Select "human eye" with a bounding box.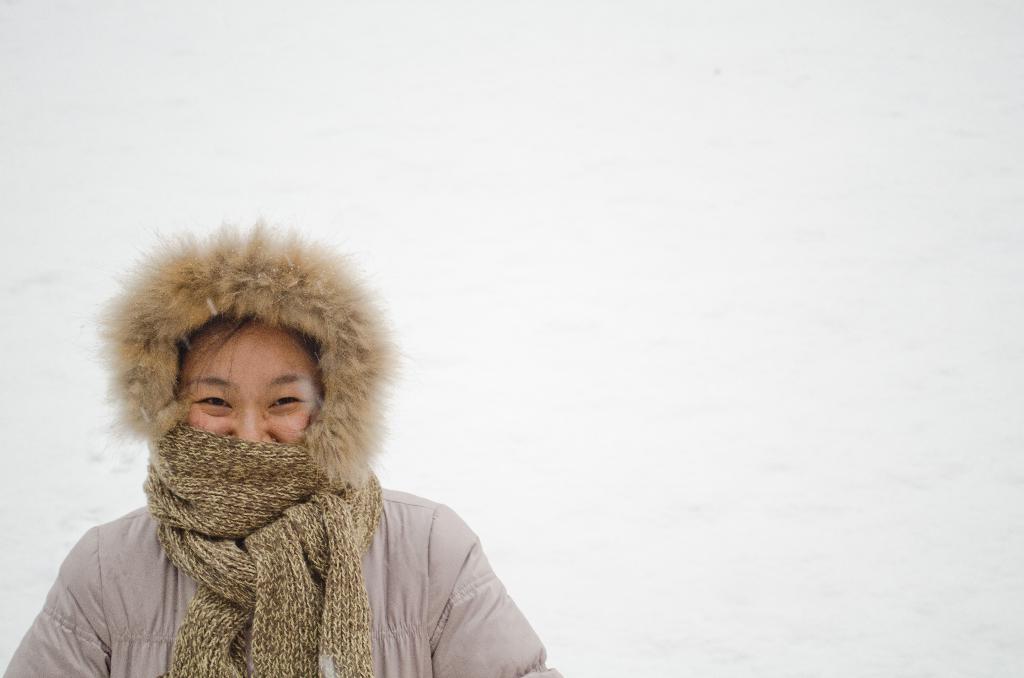
[left=268, top=387, right=305, bottom=410].
